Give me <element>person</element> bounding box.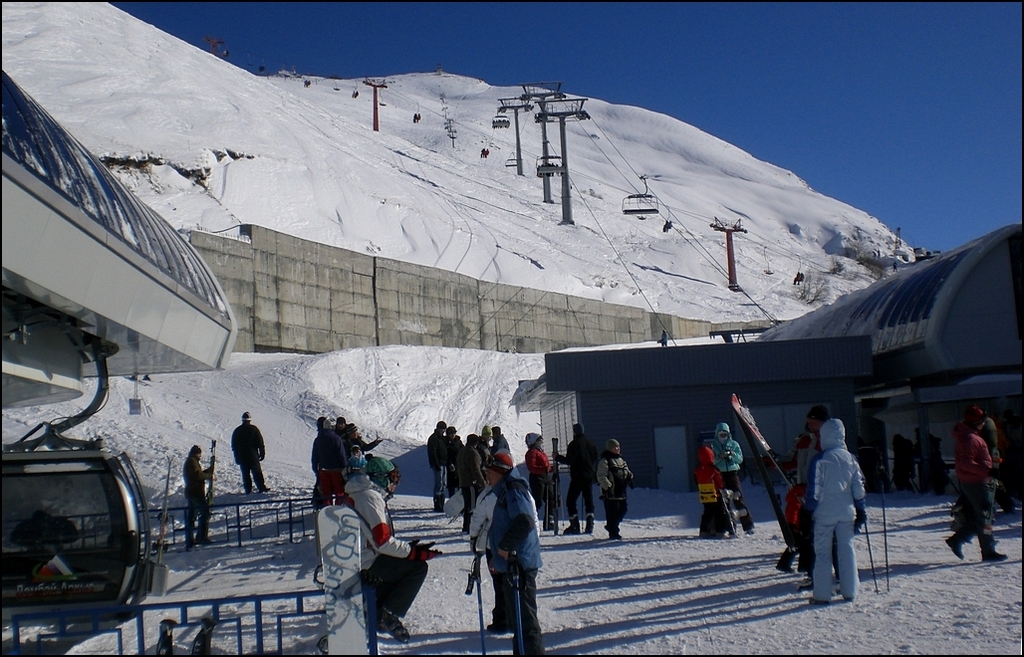
(713,419,751,539).
